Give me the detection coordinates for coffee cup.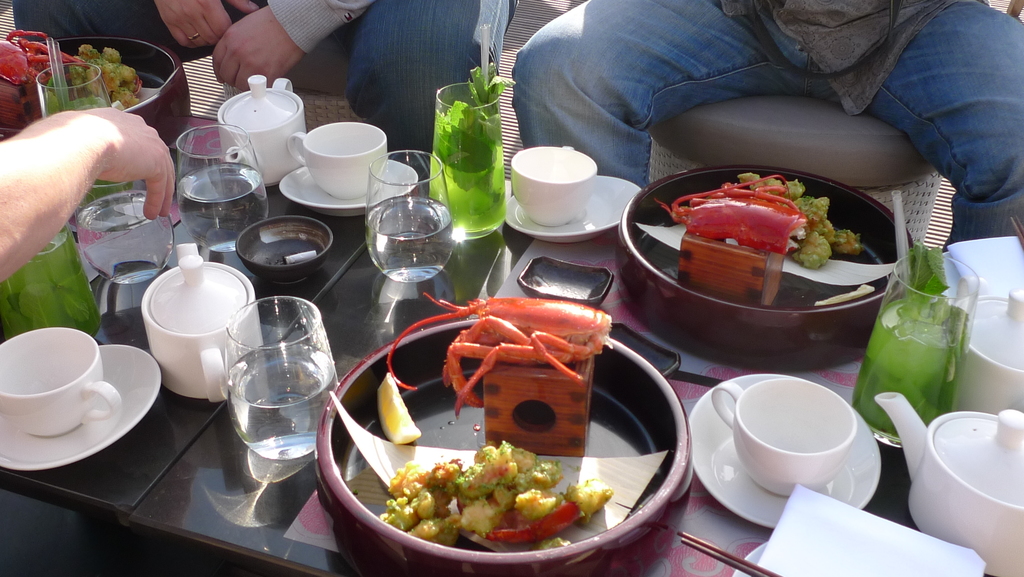
0/327/120/439.
